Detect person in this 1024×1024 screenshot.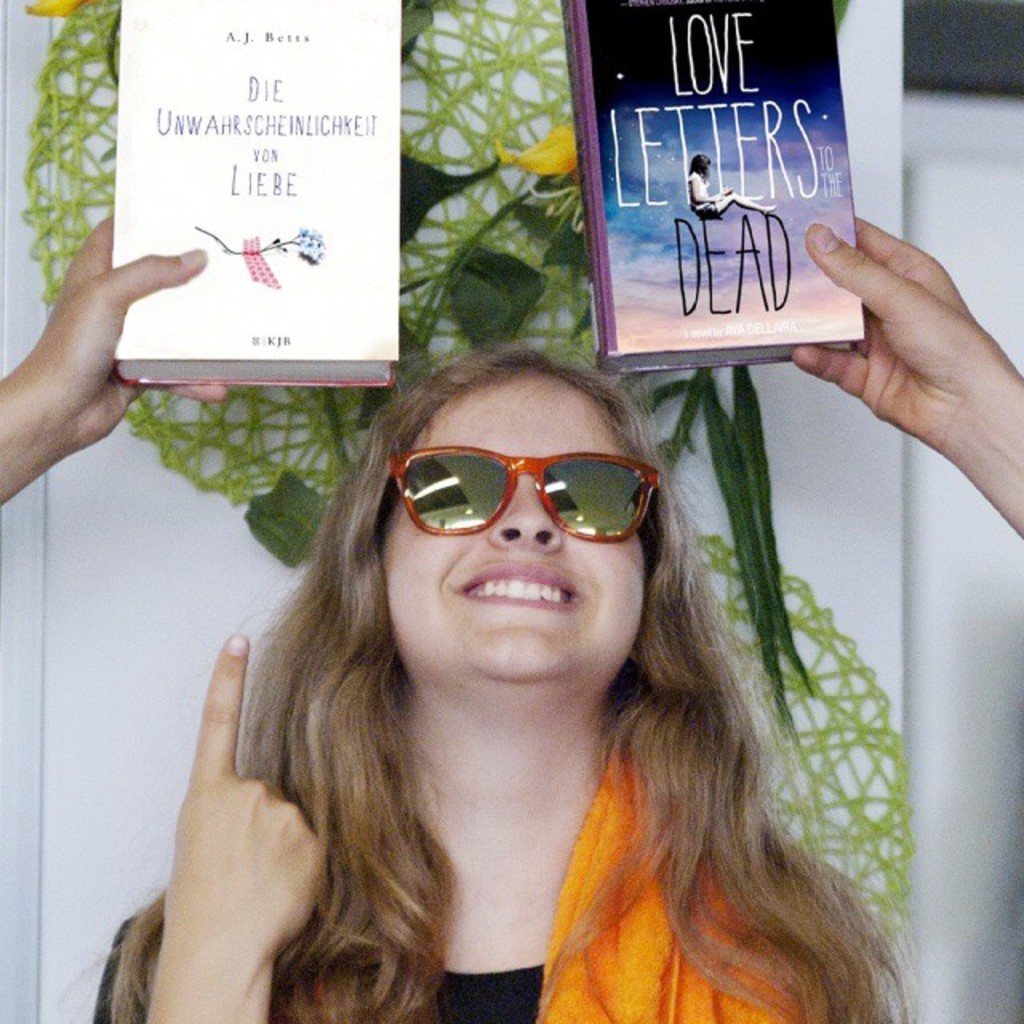
Detection: region(792, 216, 1022, 536).
